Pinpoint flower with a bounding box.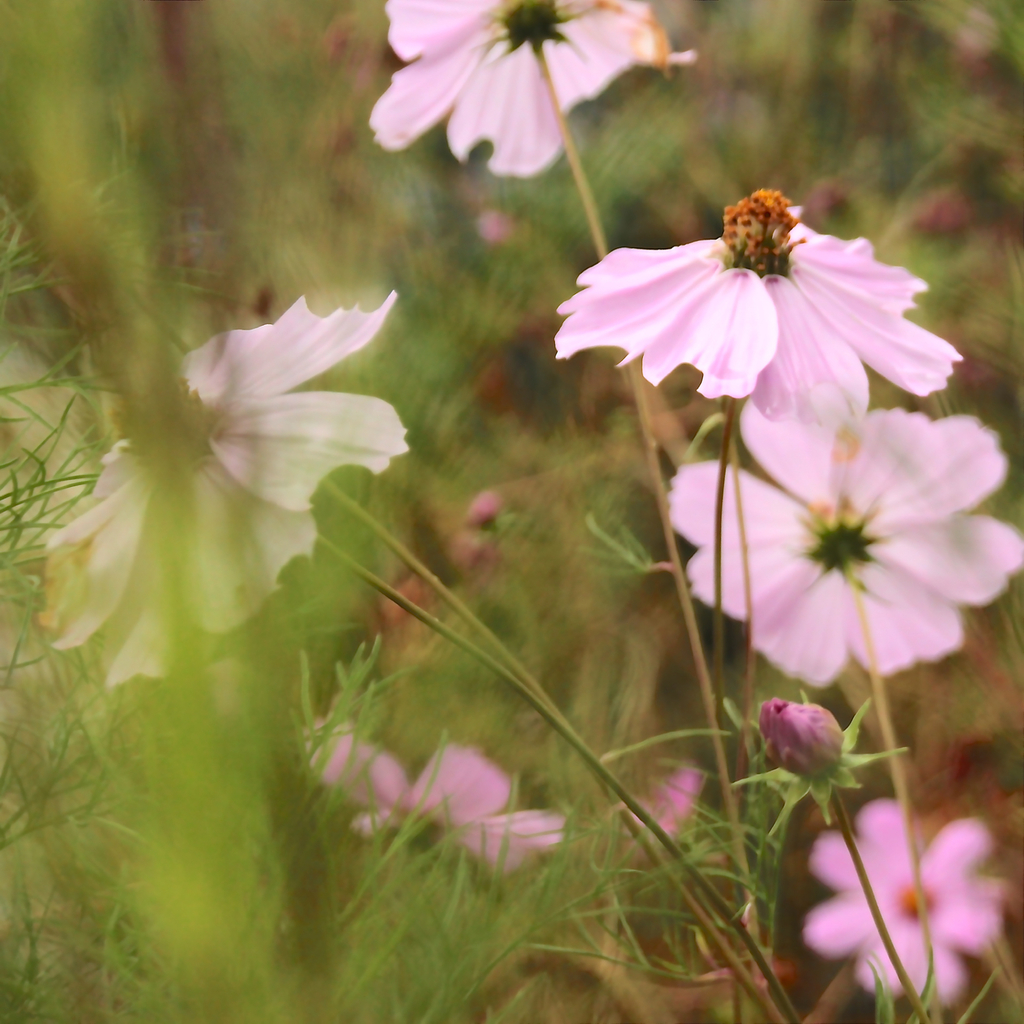
<region>800, 795, 1009, 1000</region>.
